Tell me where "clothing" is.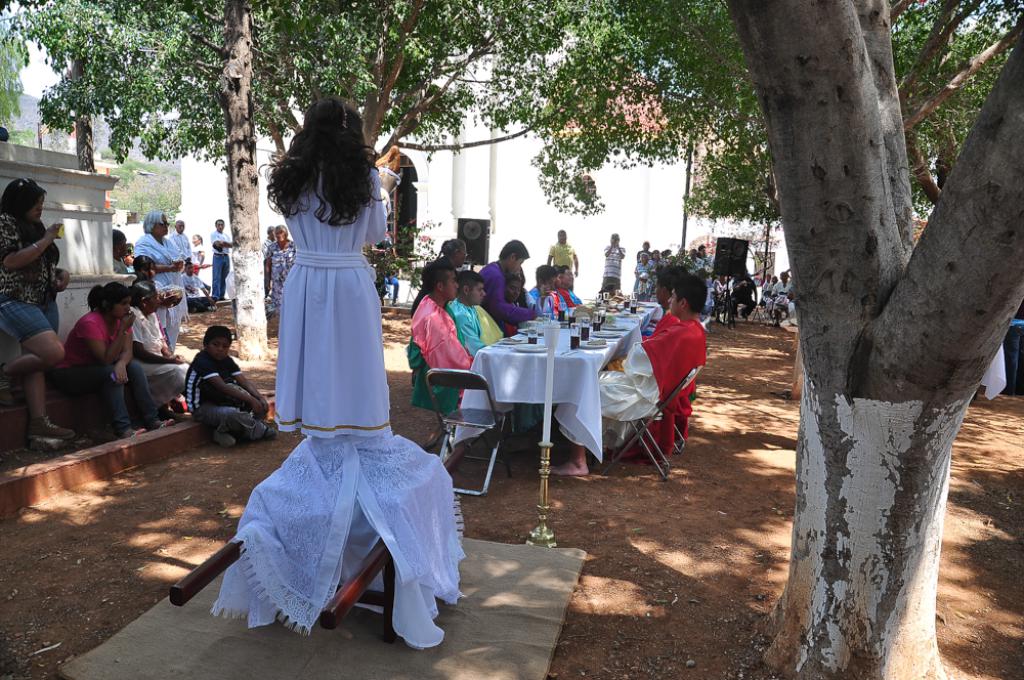
"clothing" is at bbox=(261, 179, 394, 447).
